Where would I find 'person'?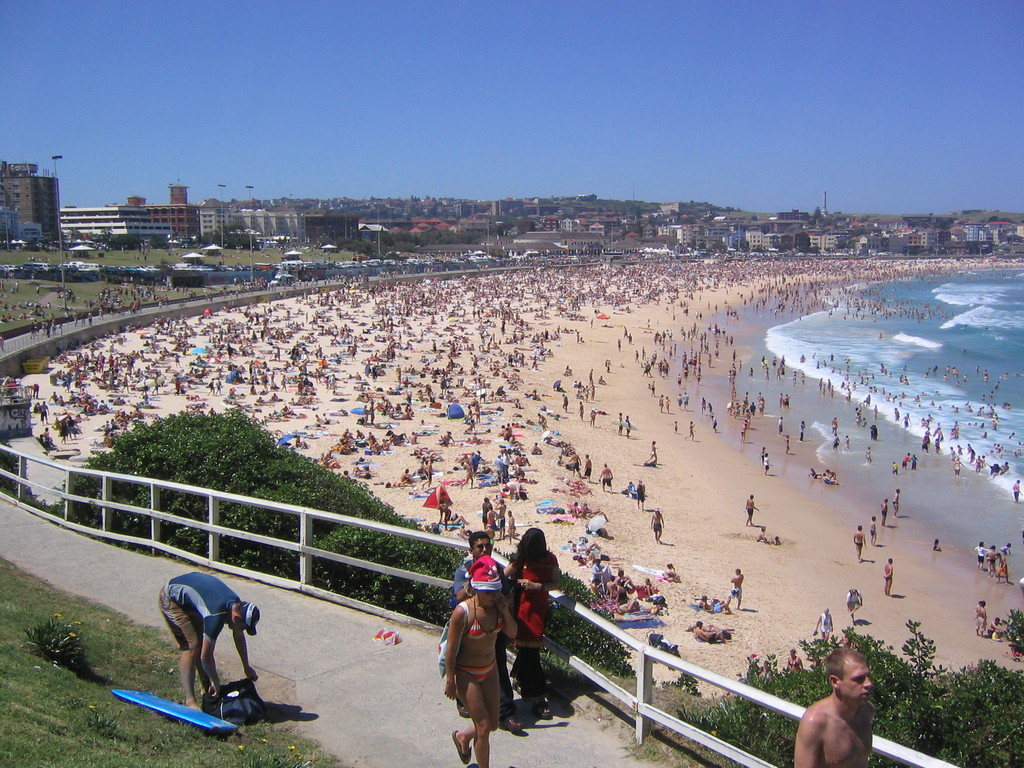
At rect(892, 483, 903, 518).
